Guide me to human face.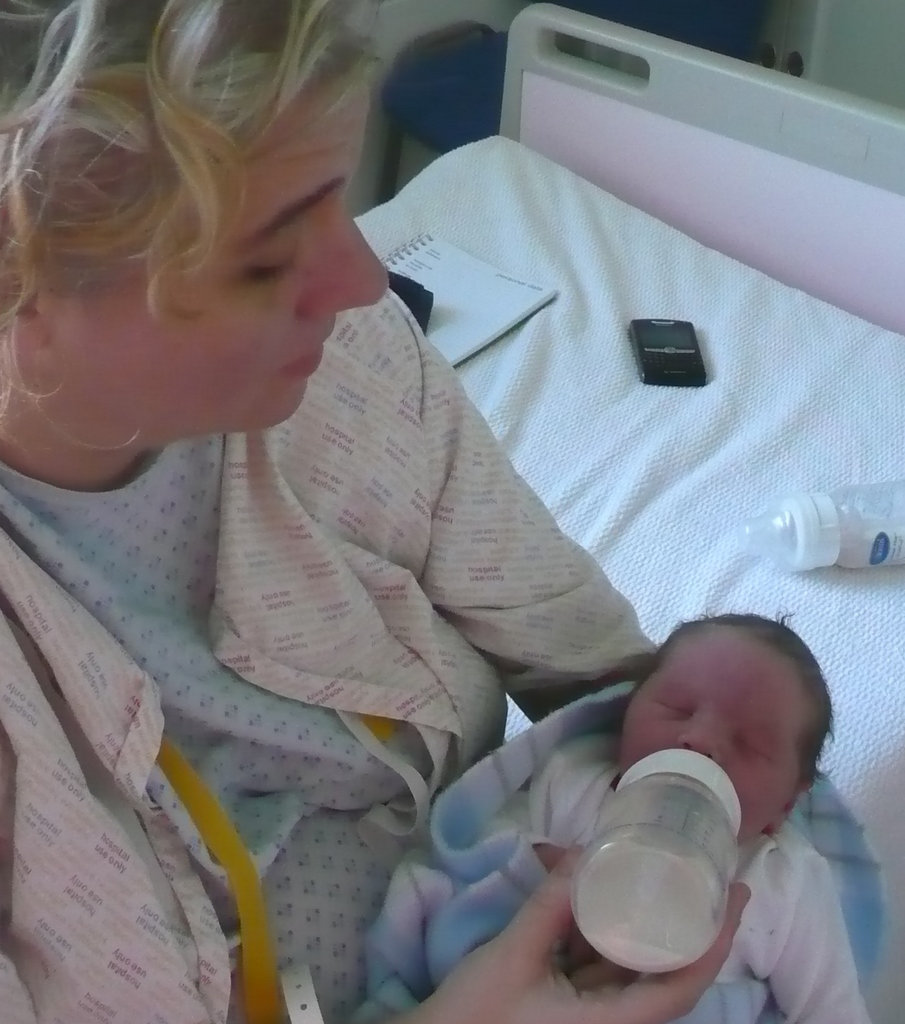
Guidance: 621, 624, 806, 844.
